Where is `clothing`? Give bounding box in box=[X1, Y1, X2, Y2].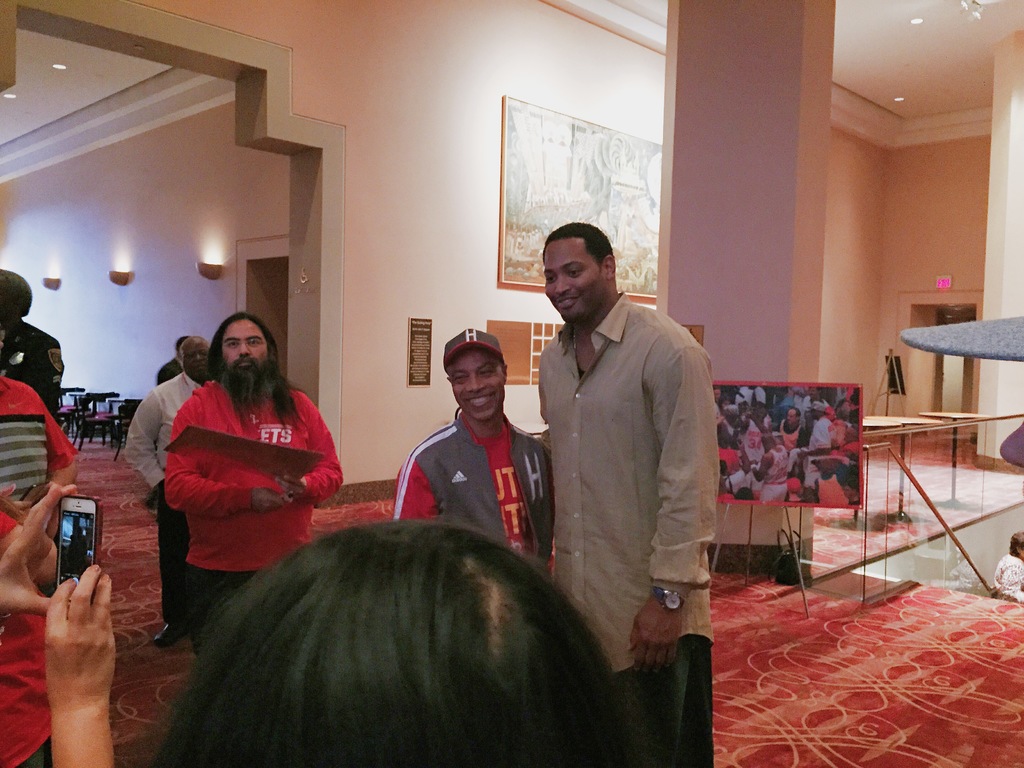
box=[814, 471, 852, 508].
